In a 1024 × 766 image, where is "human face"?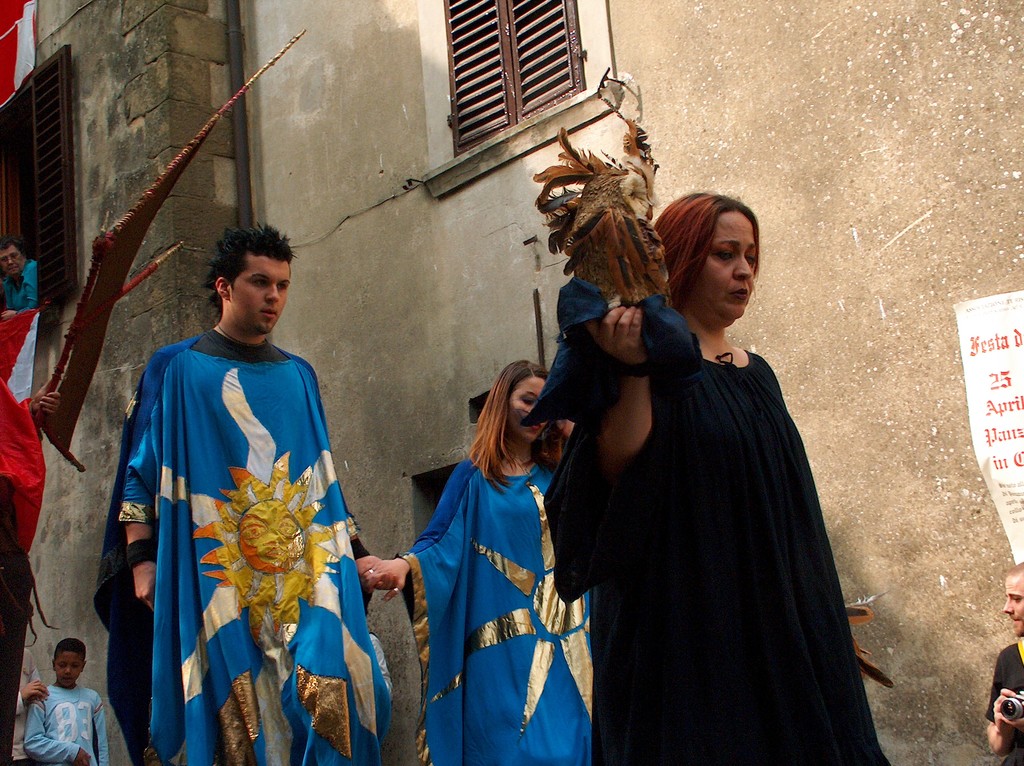
[x1=0, y1=237, x2=28, y2=283].
